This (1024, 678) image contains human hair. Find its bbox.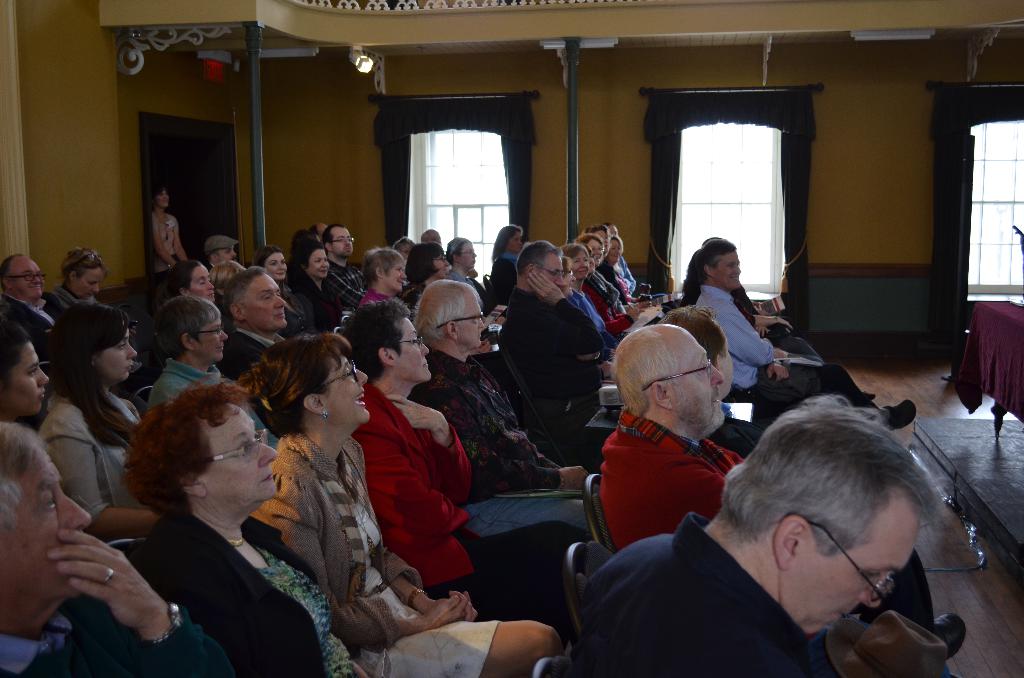
box(656, 302, 725, 370).
